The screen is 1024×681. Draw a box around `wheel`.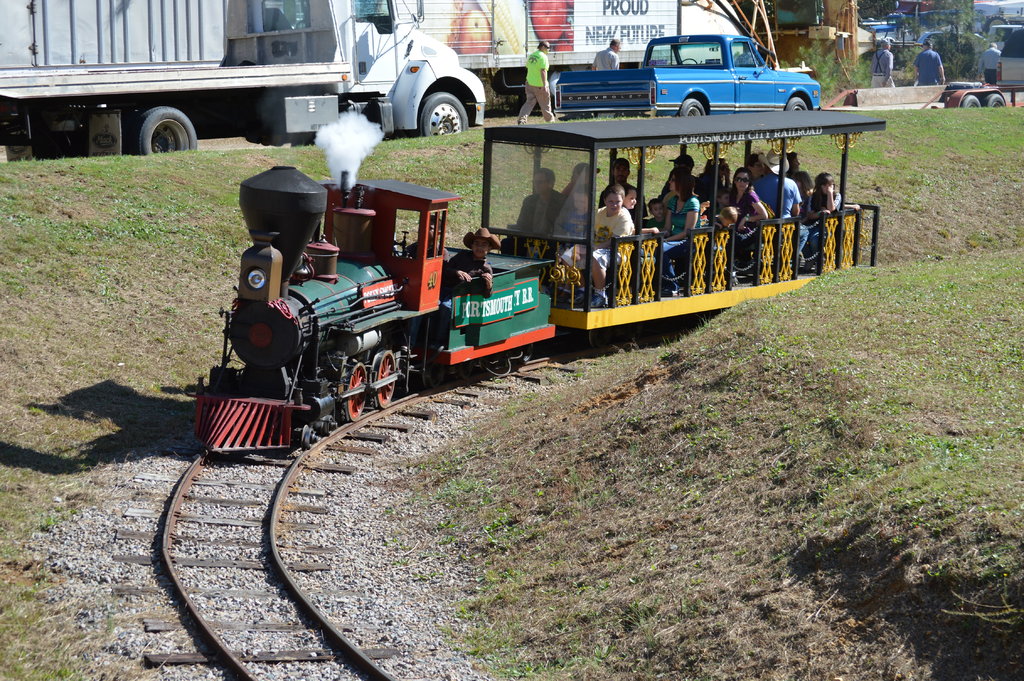
left=787, top=95, right=812, bottom=111.
